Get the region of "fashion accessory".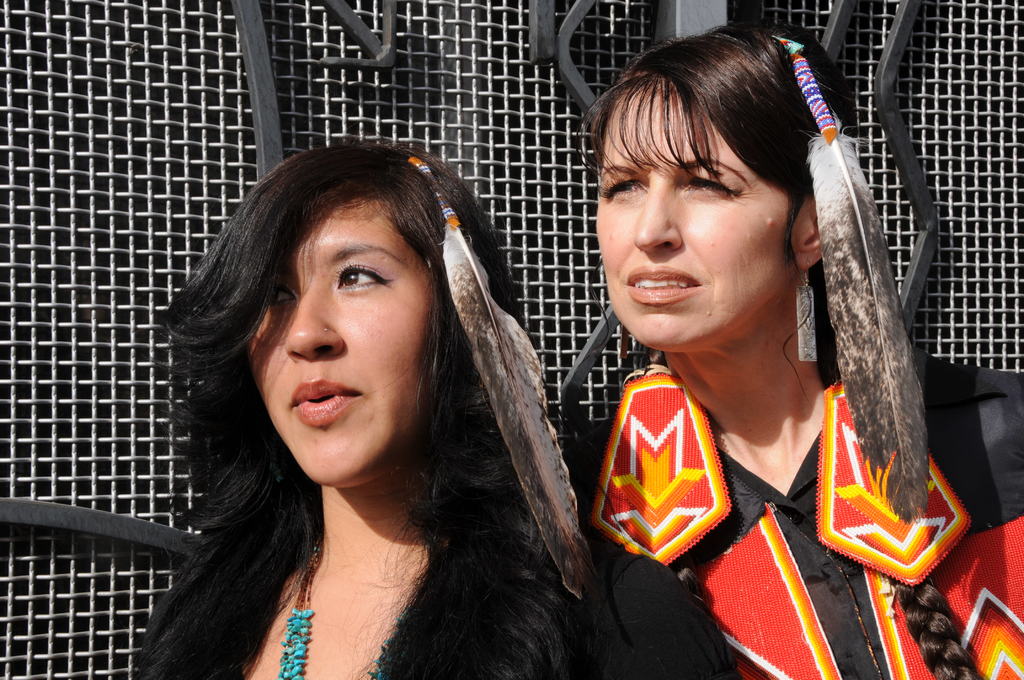
l=768, t=44, r=925, b=528.
